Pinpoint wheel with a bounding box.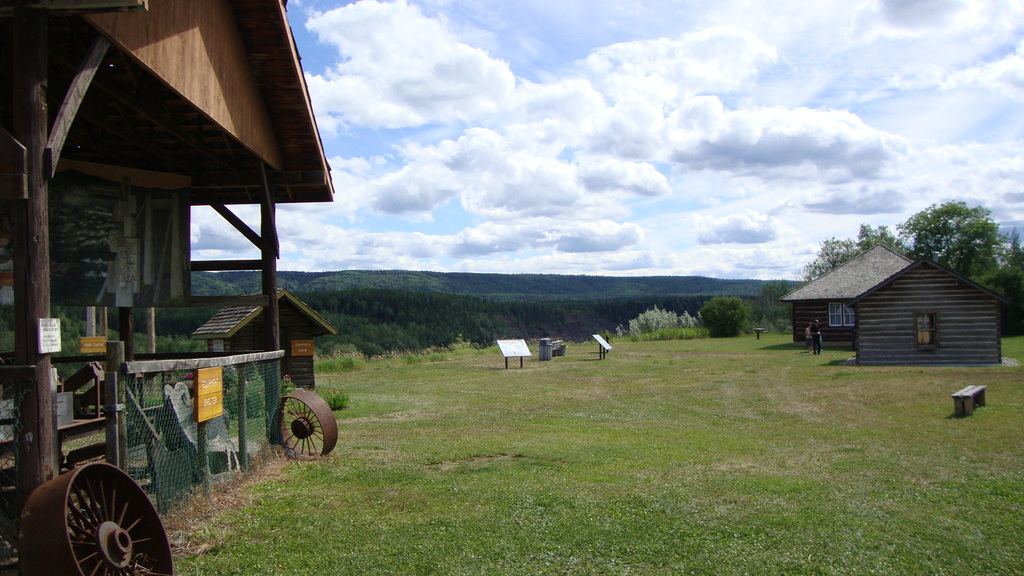
locate(260, 388, 330, 467).
